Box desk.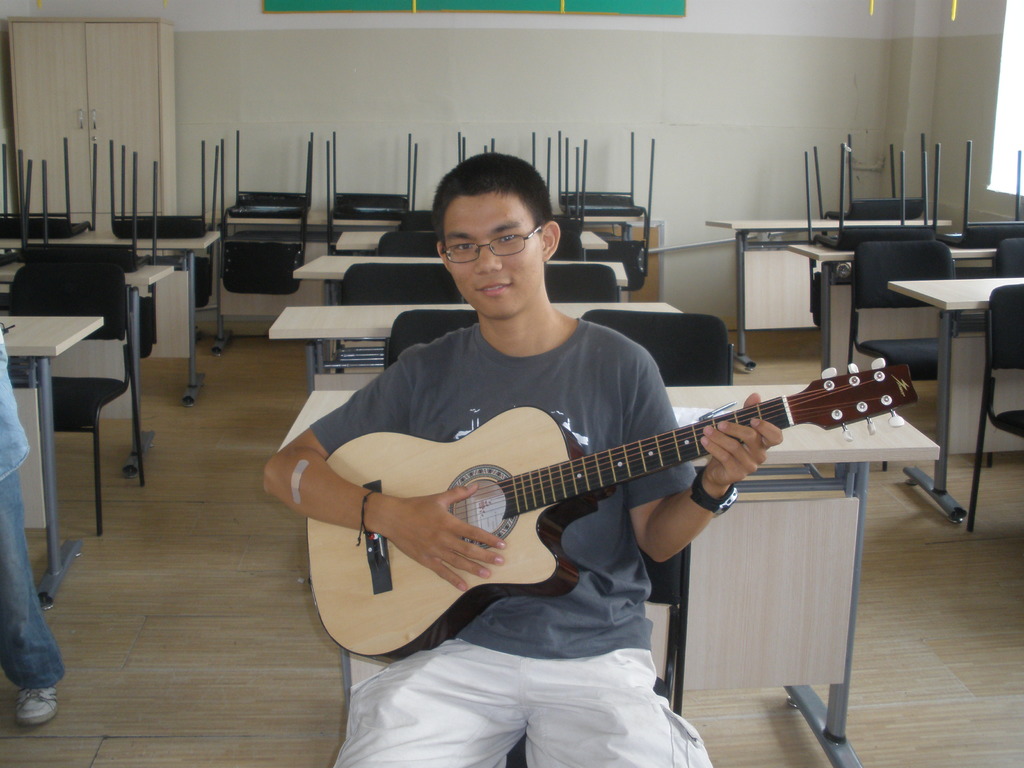
{"x1": 707, "y1": 223, "x2": 950, "y2": 372}.
